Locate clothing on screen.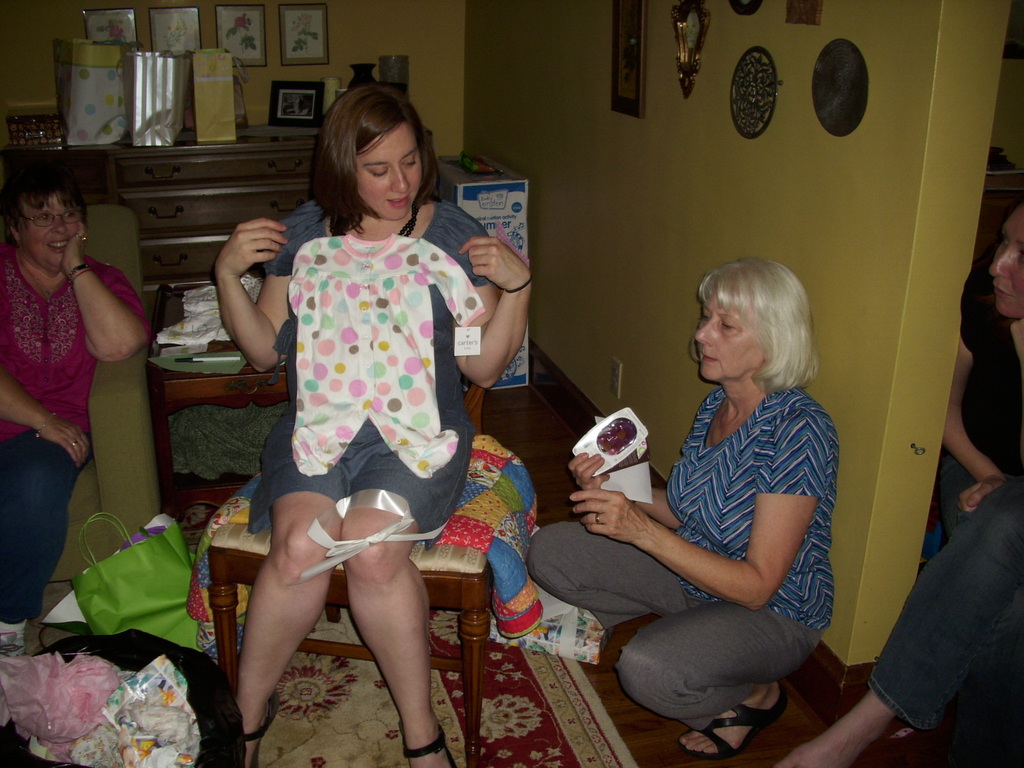
On screen at crop(568, 333, 837, 689).
